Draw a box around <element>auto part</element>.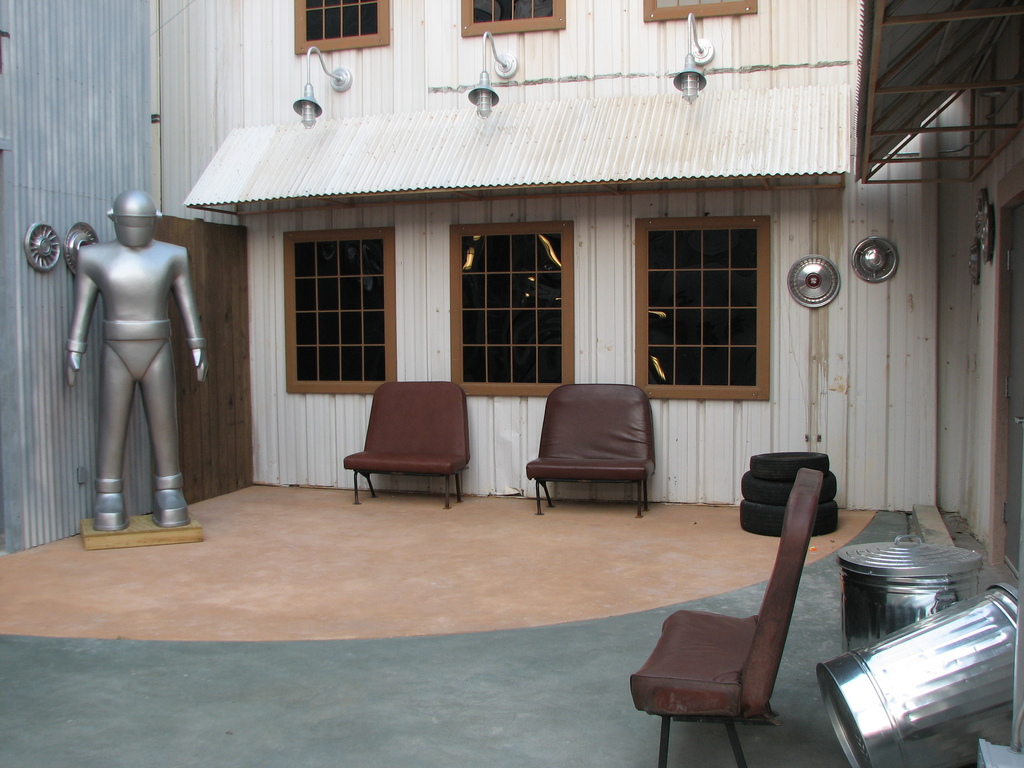
<box>740,471,838,505</box>.
